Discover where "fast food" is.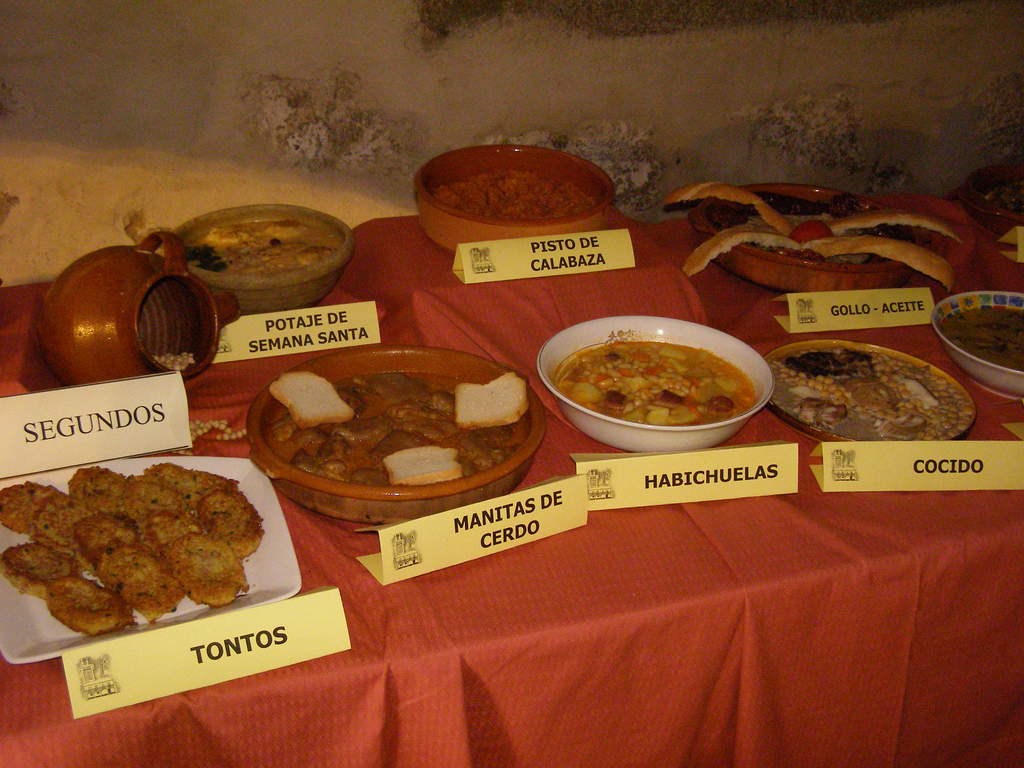
Discovered at 262 349 527 496.
